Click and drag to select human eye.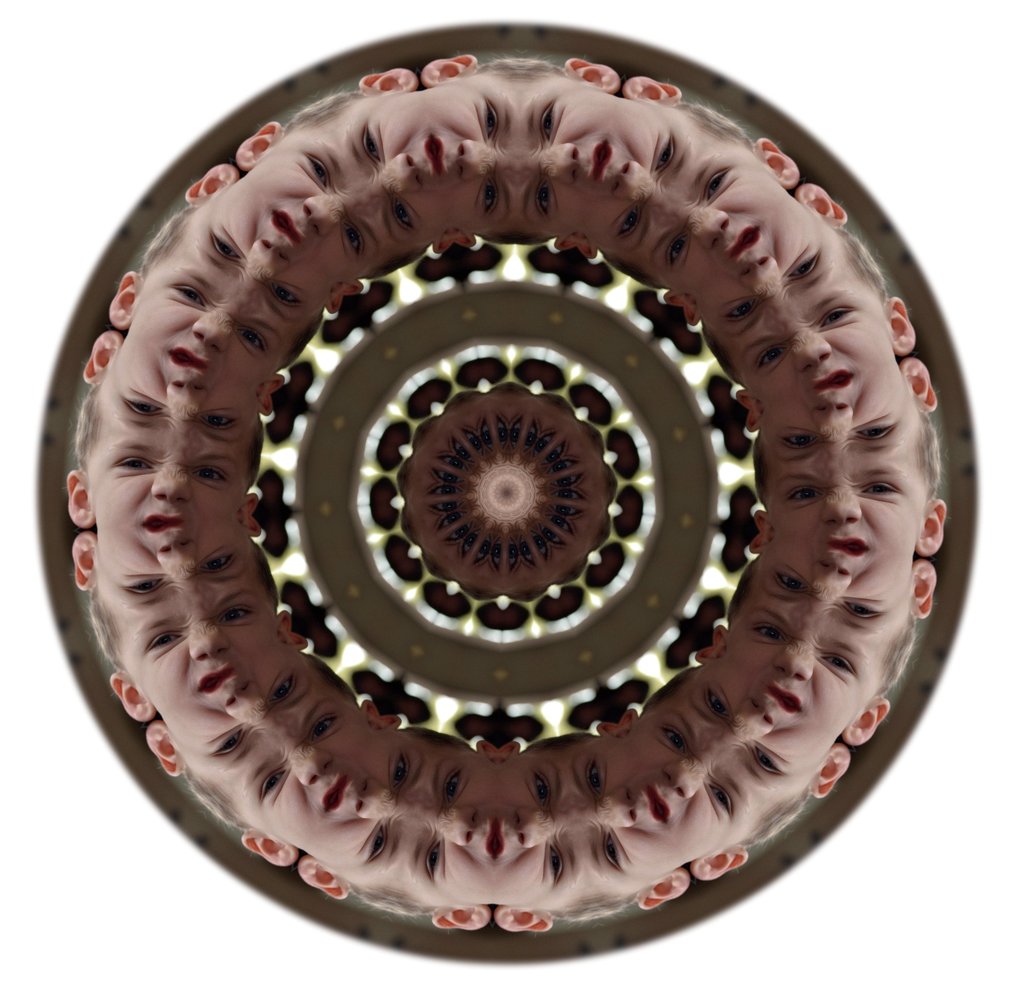
Selection: BBox(778, 569, 806, 591).
